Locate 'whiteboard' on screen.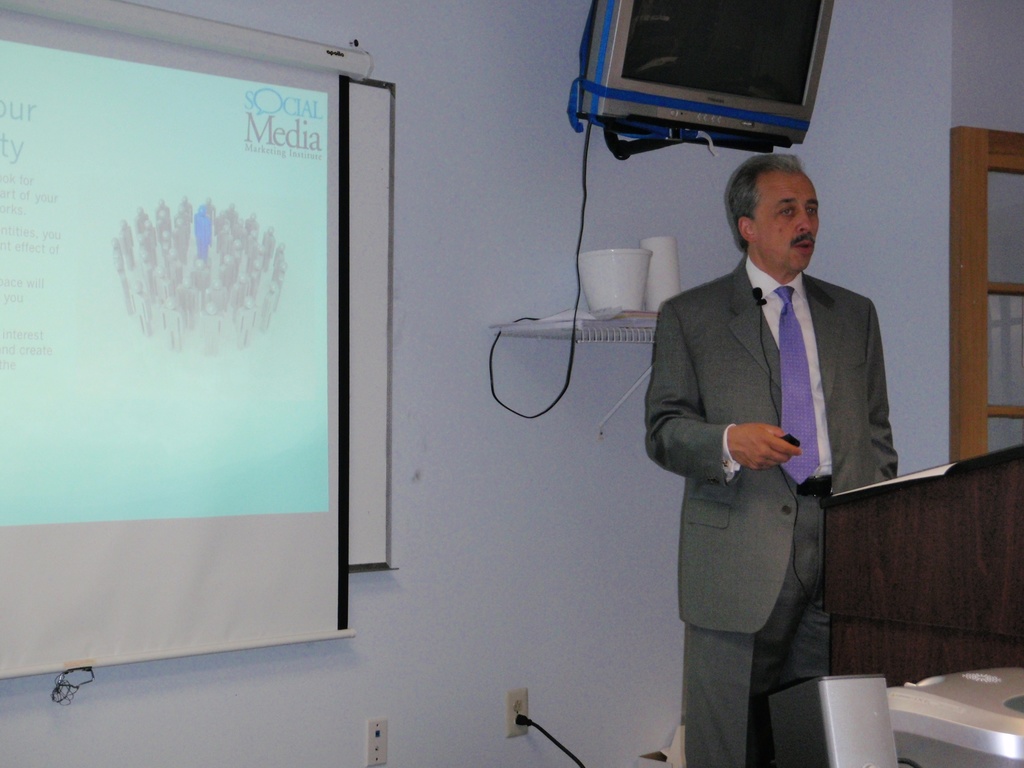
On screen at x1=0, y1=8, x2=359, y2=683.
